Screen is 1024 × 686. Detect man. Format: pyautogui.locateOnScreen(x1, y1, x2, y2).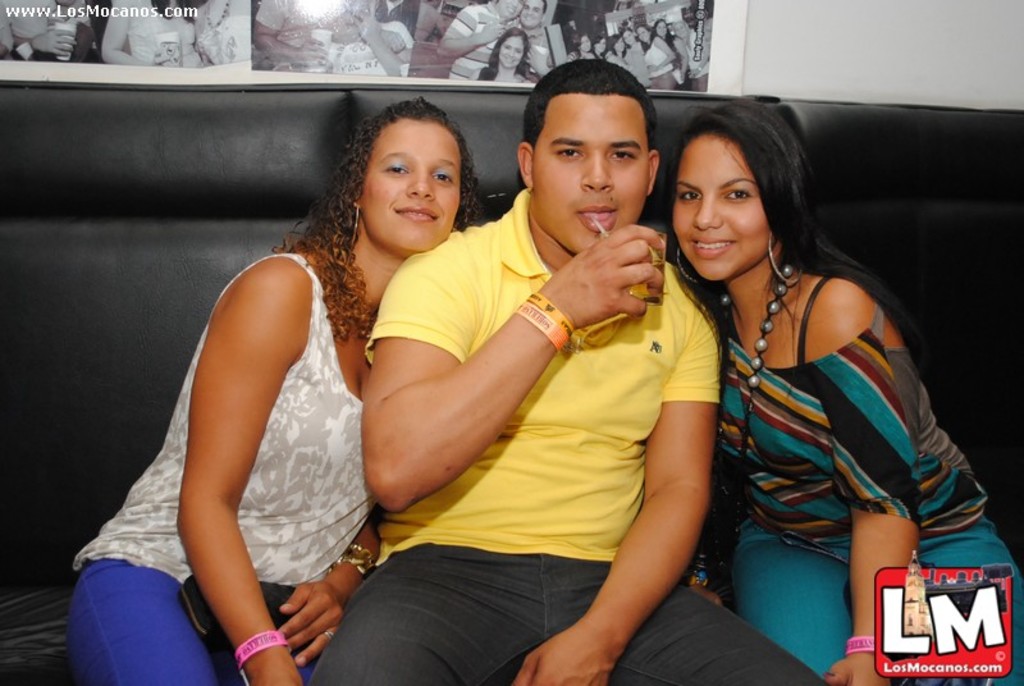
pyautogui.locateOnScreen(280, 70, 755, 672).
